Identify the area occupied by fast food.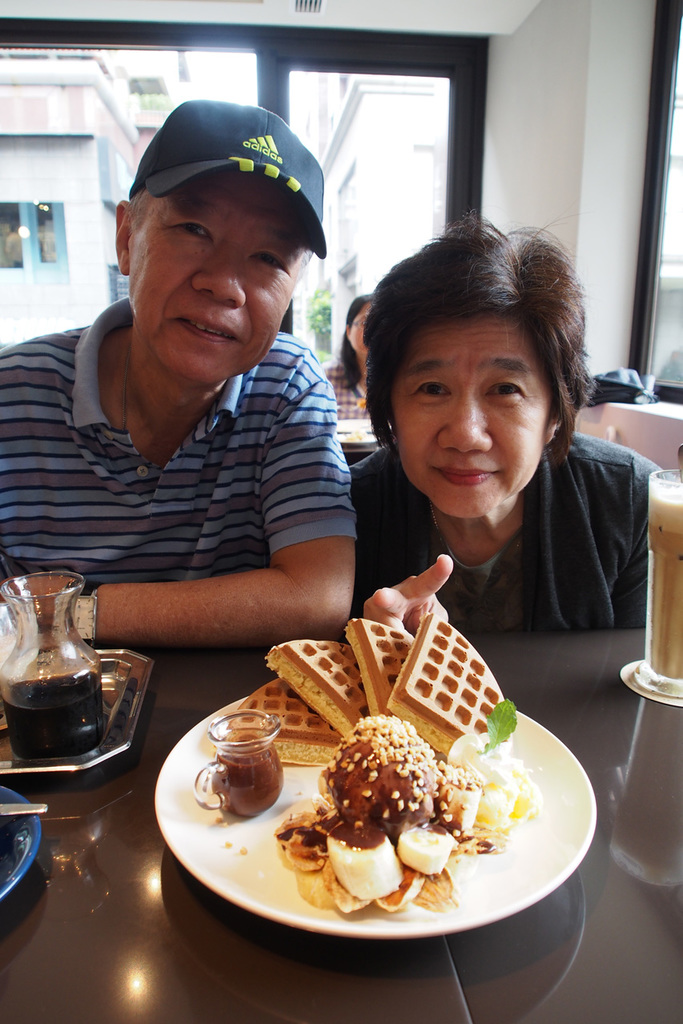
Area: rect(189, 624, 571, 924).
